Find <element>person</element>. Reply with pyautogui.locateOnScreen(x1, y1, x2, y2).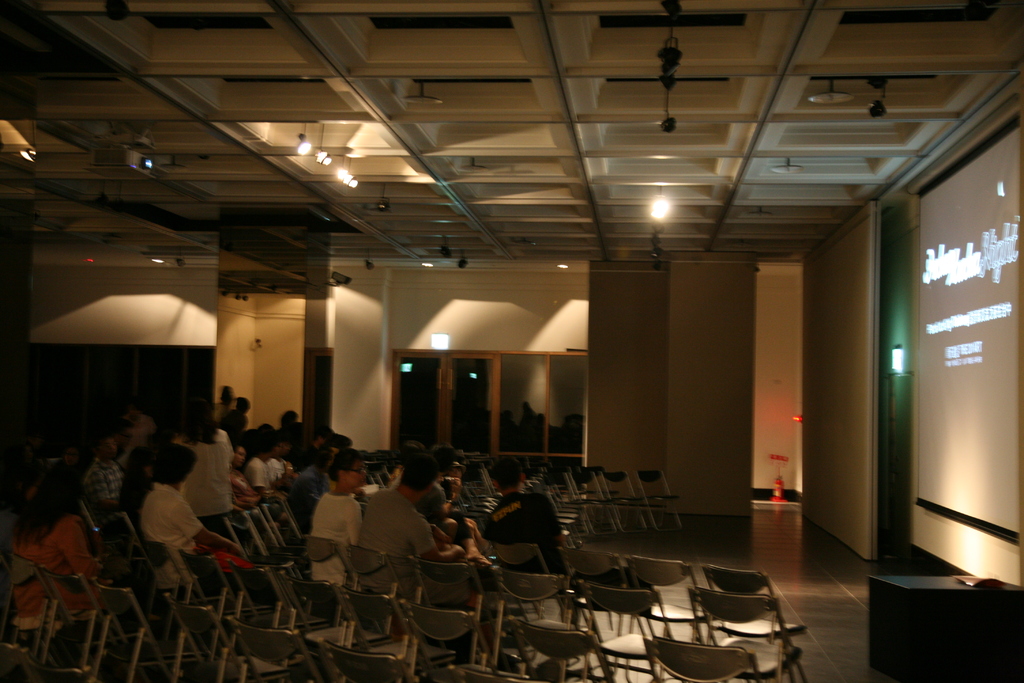
pyautogui.locateOnScreen(296, 453, 381, 616).
